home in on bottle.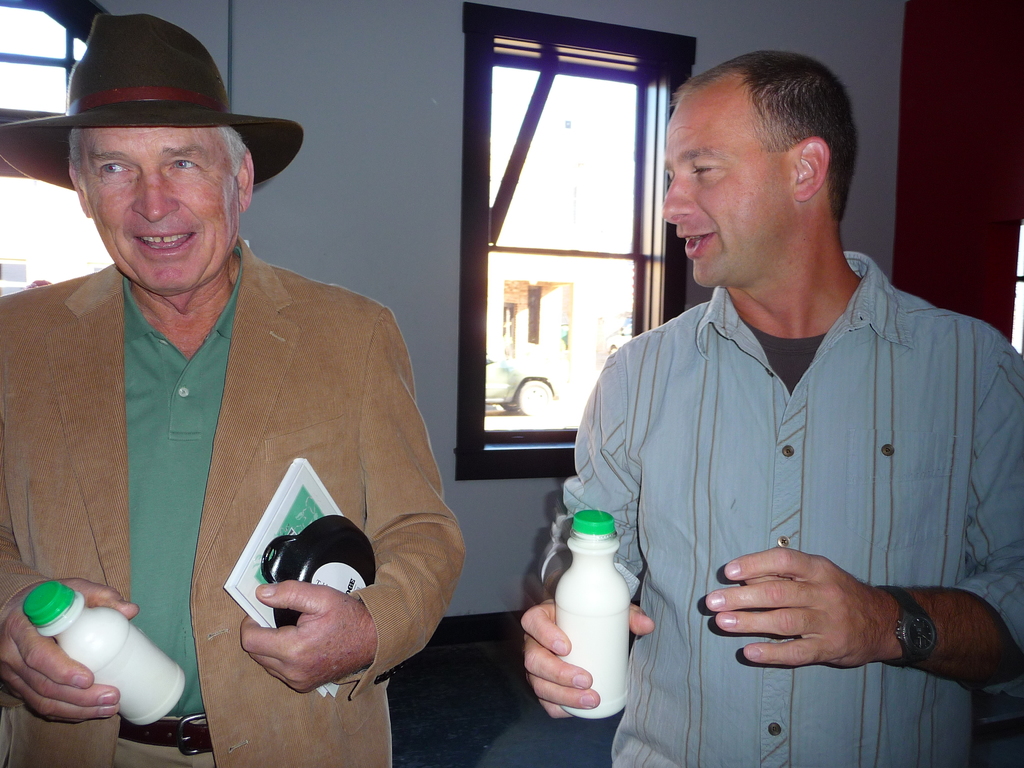
Homed in at (left=548, top=507, right=627, bottom=723).
